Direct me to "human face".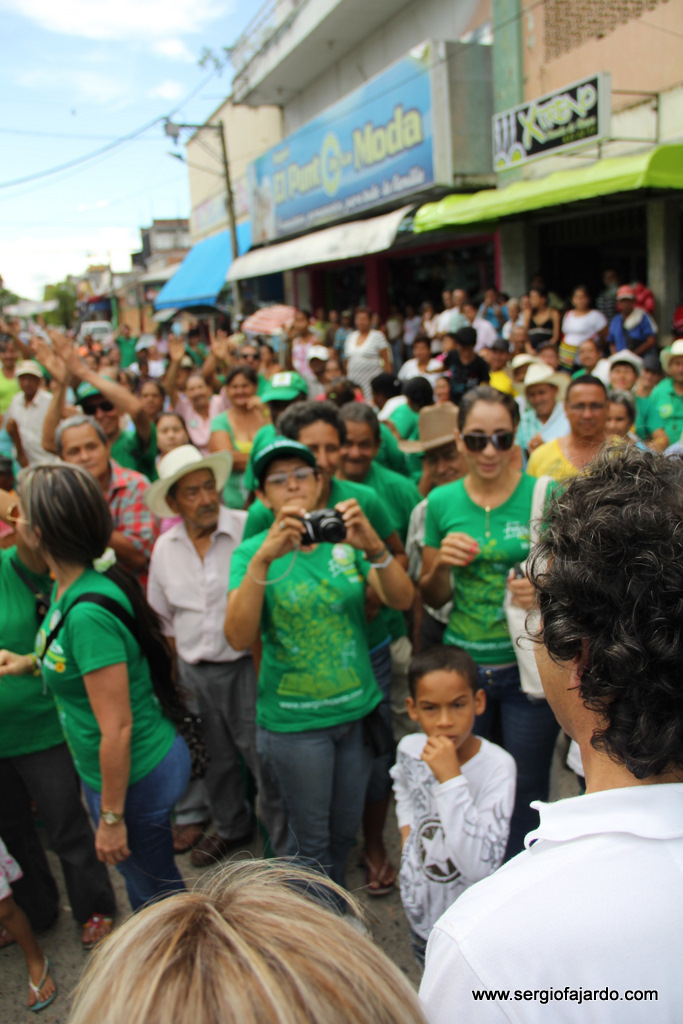
Direction: locate(185, 377, 210, 416).
